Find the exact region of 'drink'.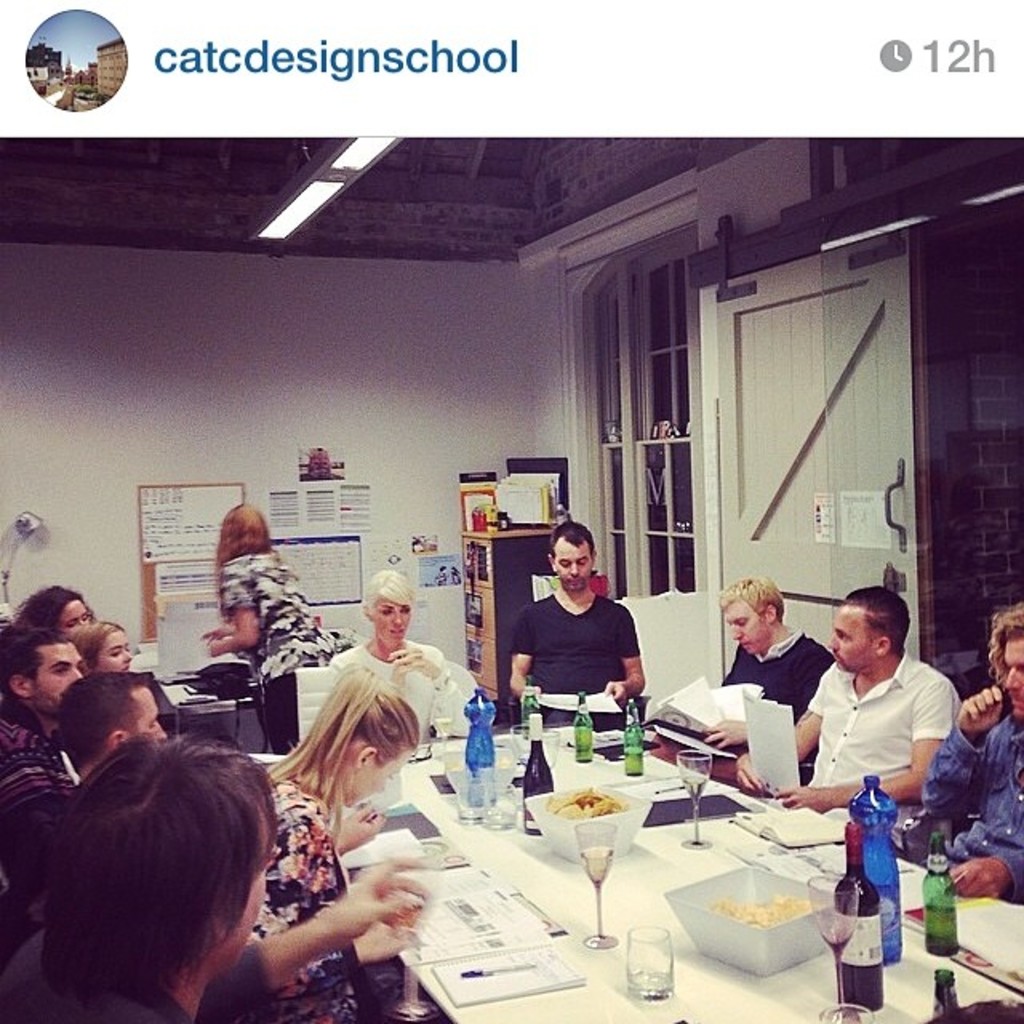
Exact region: x1=835 y1=821 x2=886 y2=1016.
